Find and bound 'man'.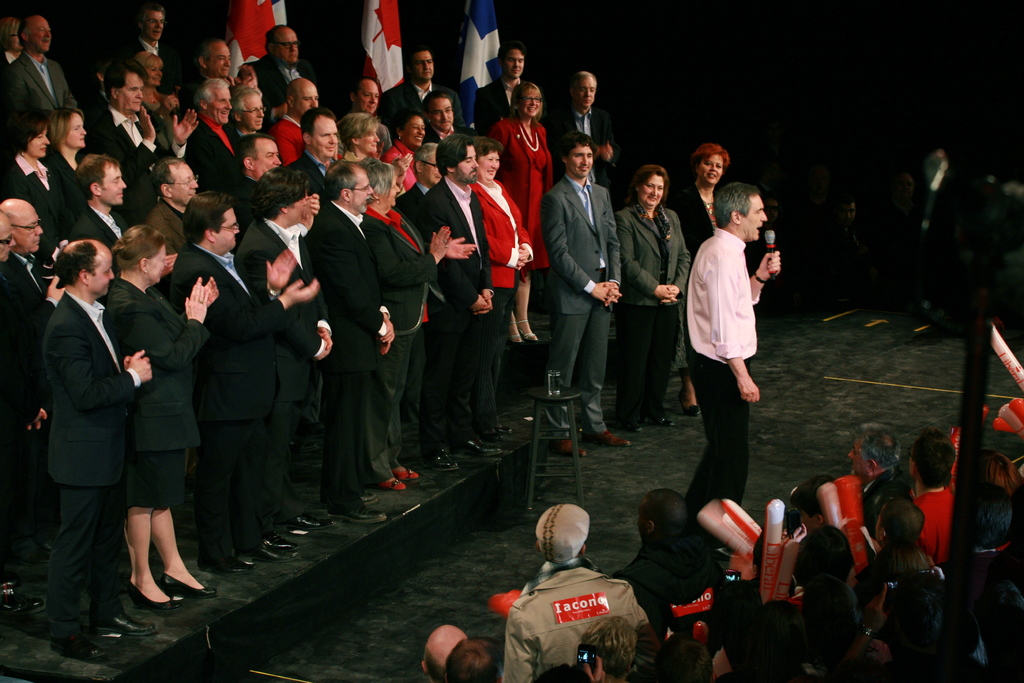
Bound: box=[184, 78, 240, 181].
